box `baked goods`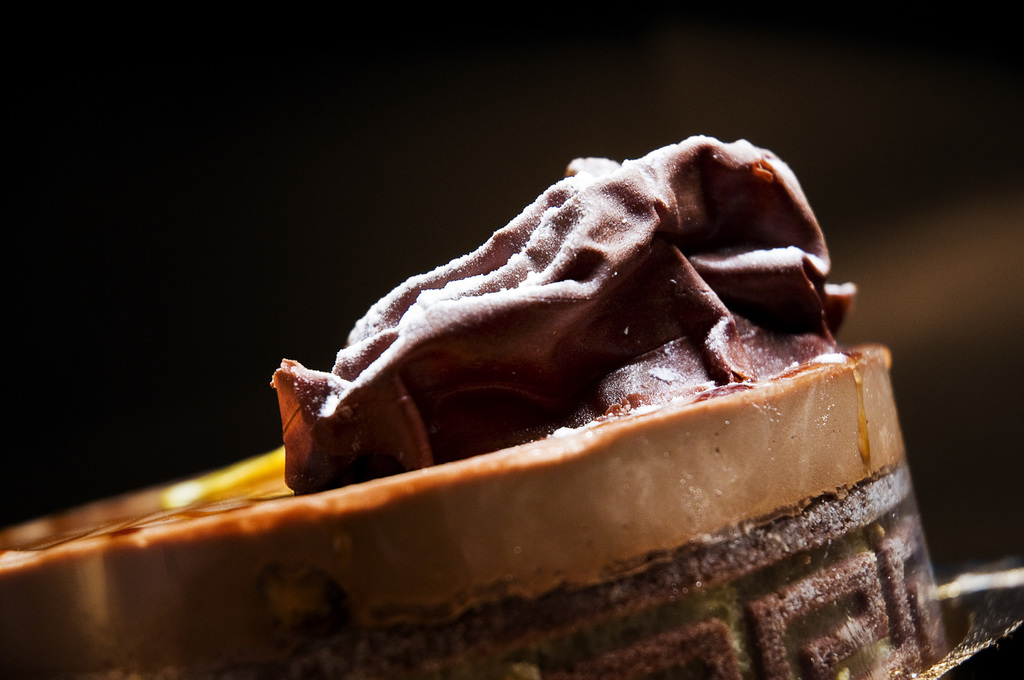
Rect(0, 113, 956, 679)
